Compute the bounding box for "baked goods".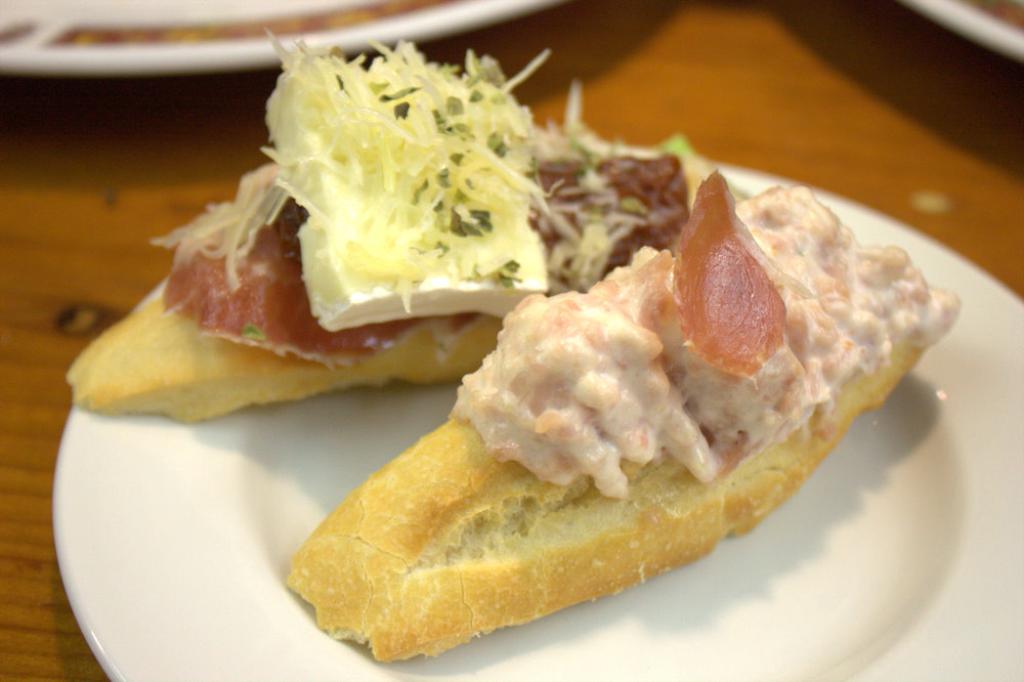
detection(66, 27, 763, 427).
